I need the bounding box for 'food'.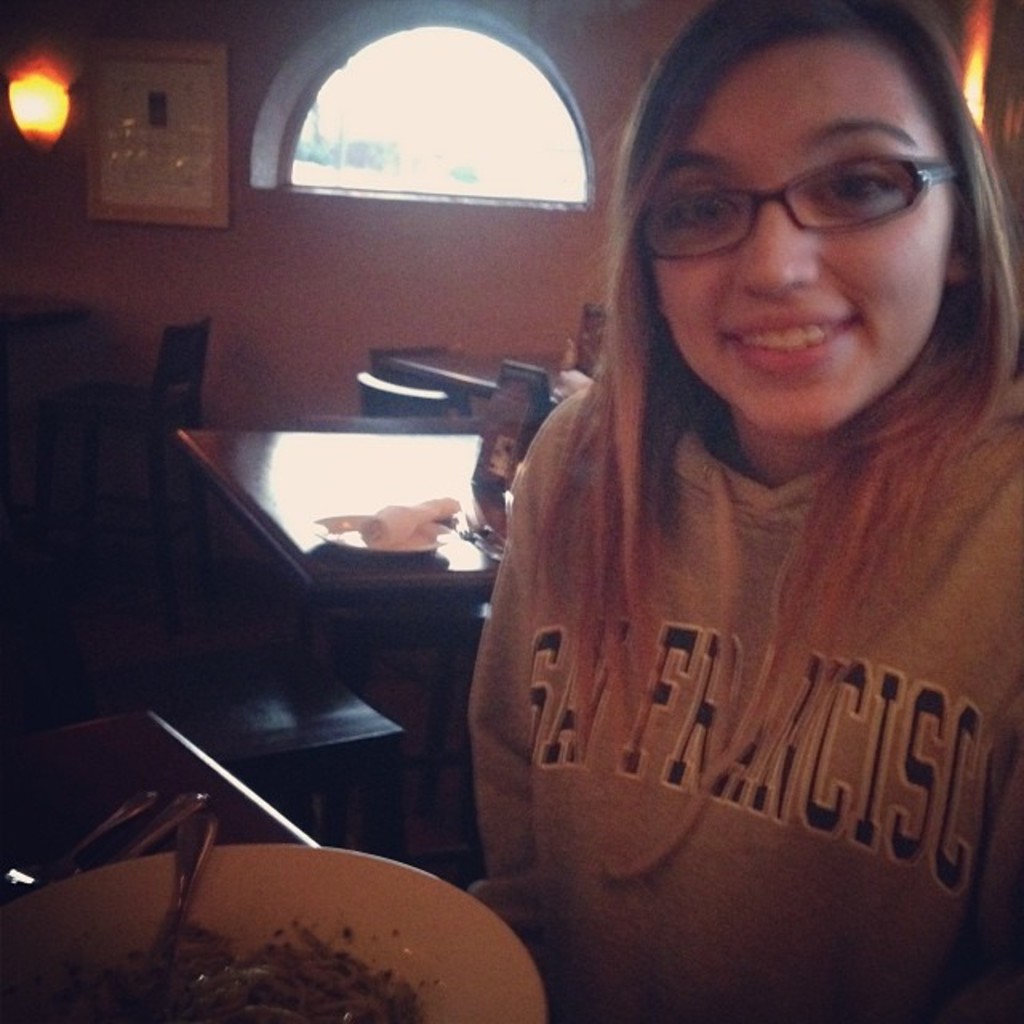
Here it is: x1=2, y1=920, x2=427, y2=1022.
